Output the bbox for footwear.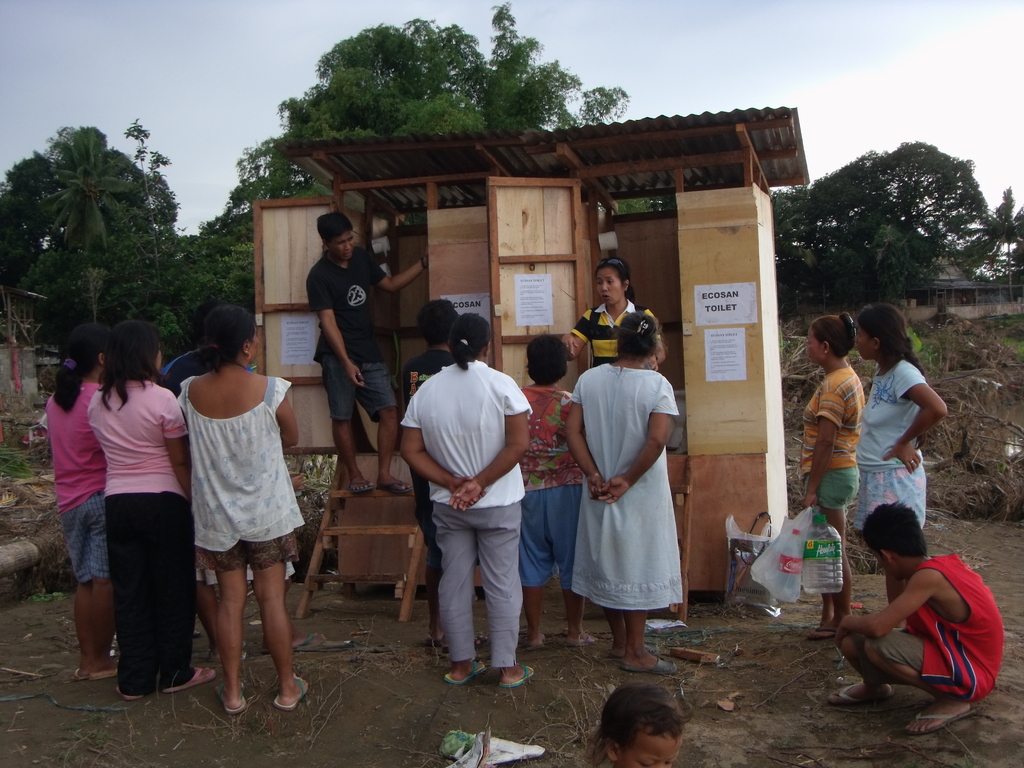
locate(435, 630, 488, 651).
